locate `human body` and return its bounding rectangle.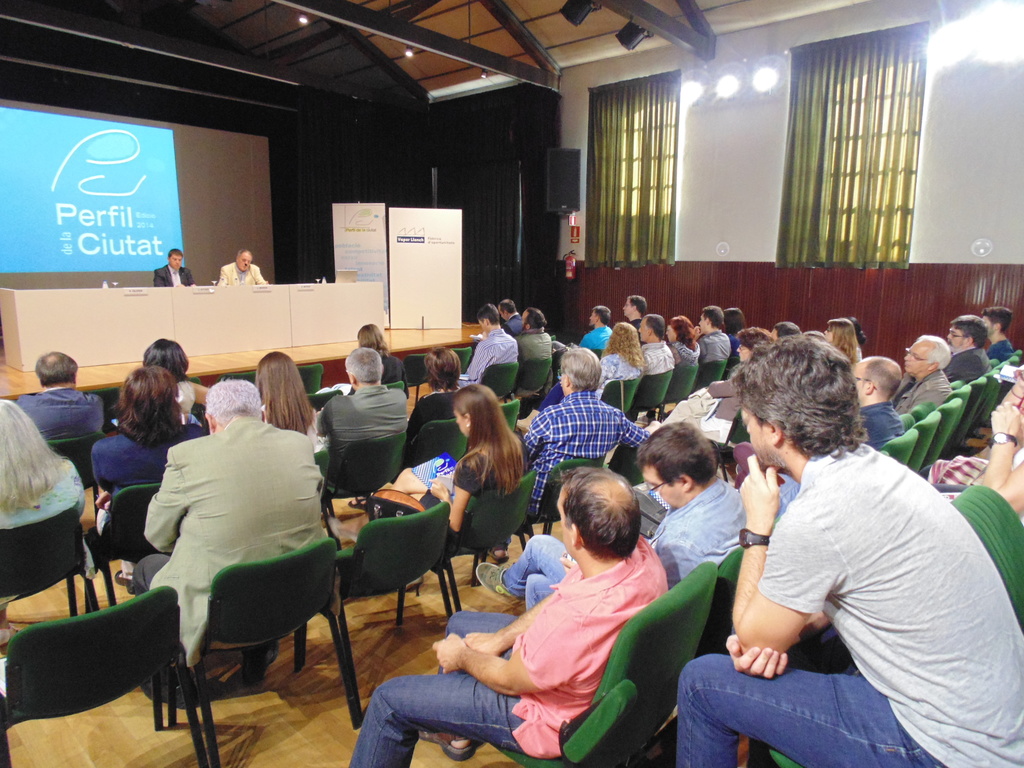
(x1=81, y1=356, x2=206, y2=545).
